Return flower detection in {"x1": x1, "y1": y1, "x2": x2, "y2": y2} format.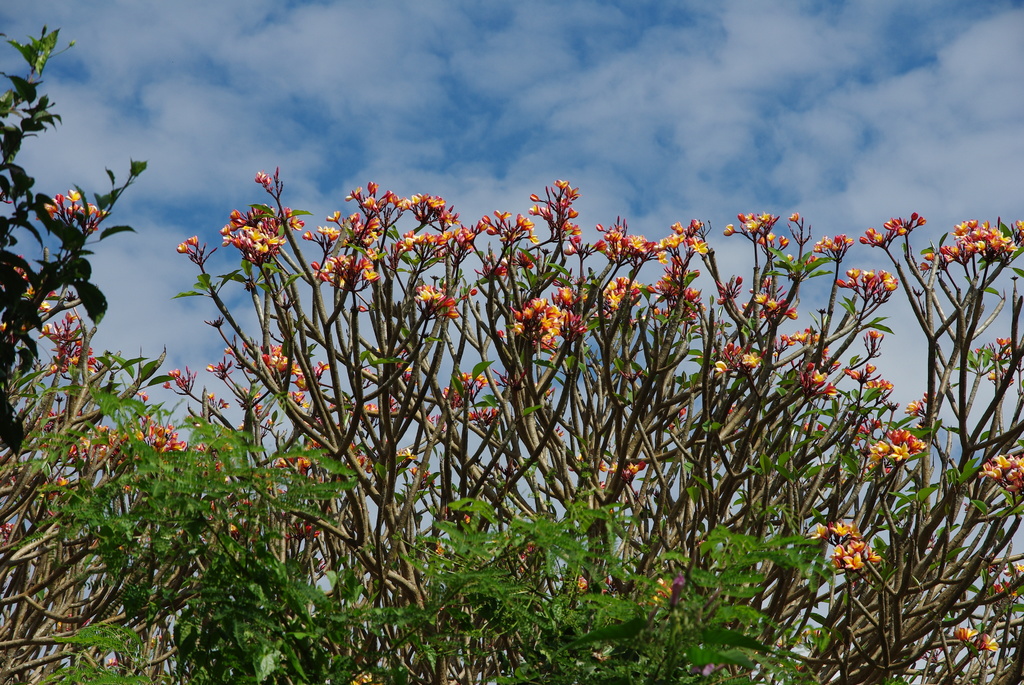
{"x1": 346, "y1": 179, "x2": 417, "y2": 221}.
